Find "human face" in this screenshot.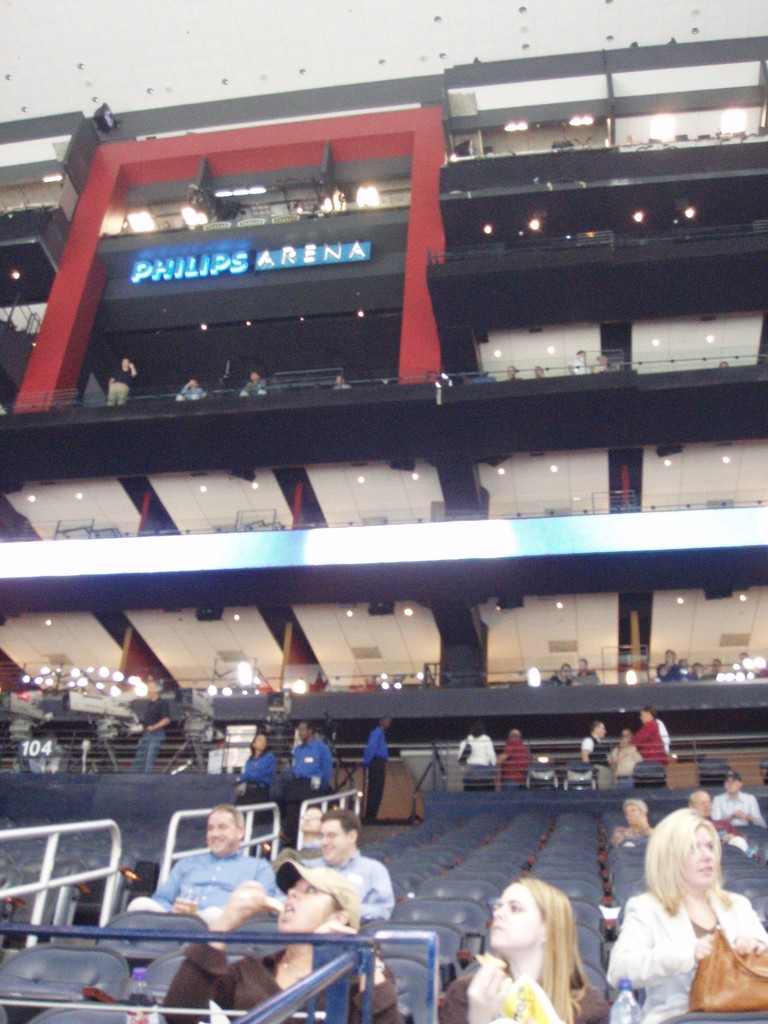
The bounding box for "human face" is Rect(680, 823, 713, 886).
